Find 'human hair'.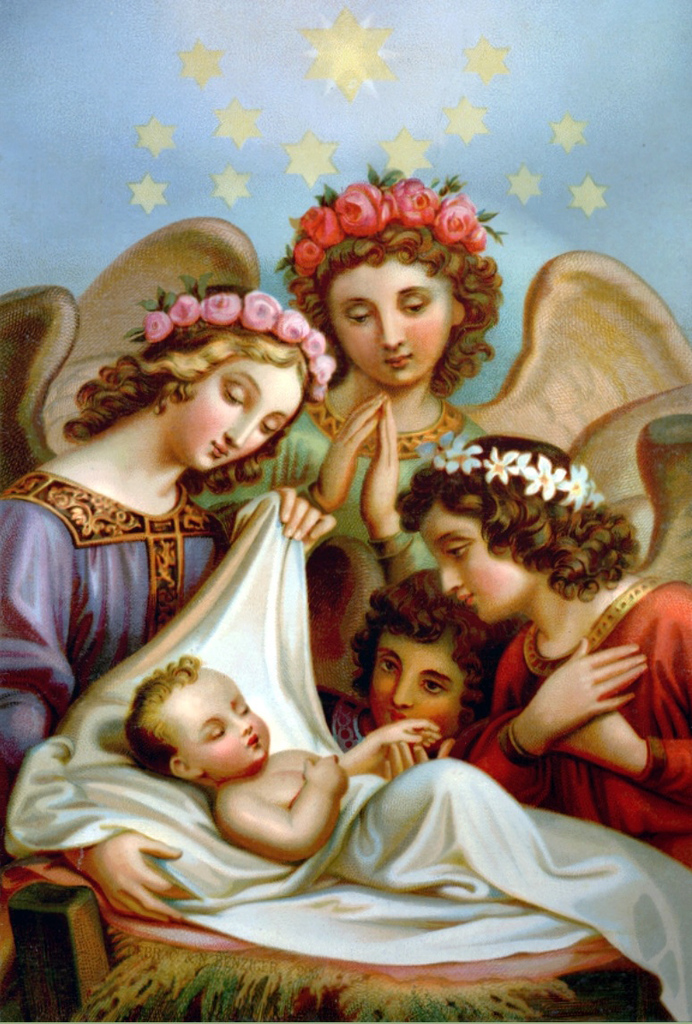
x1=284 y1=217 x2=505 y2=399.
